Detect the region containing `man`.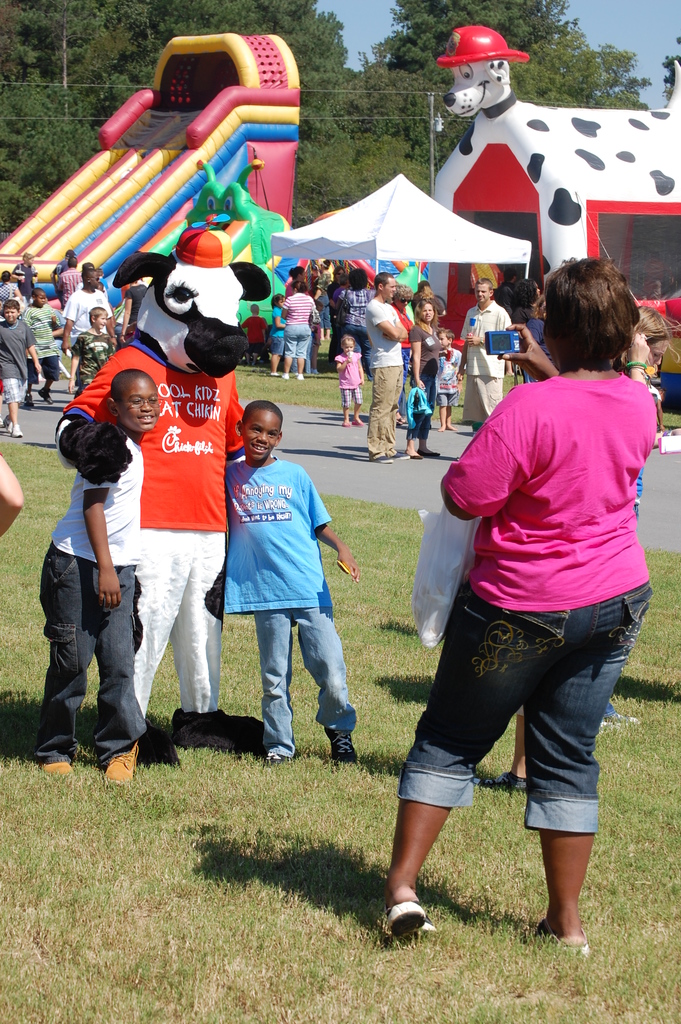
select_region(69, 264, 114, 361).
